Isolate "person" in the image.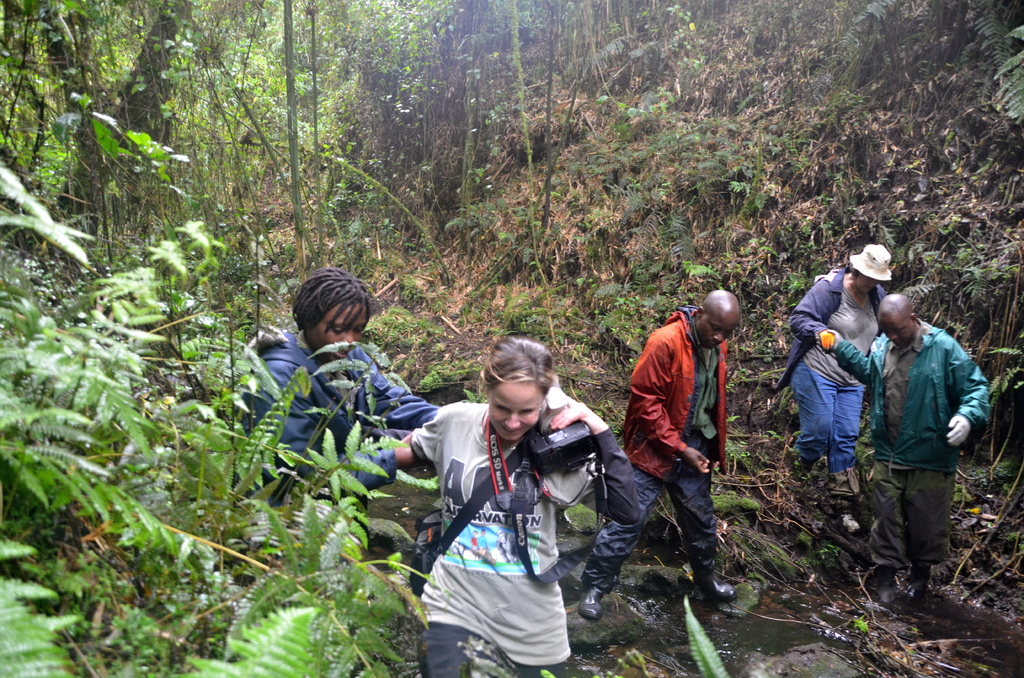
Isolated region: [left=240, top=261, right=439, bottom=537].
